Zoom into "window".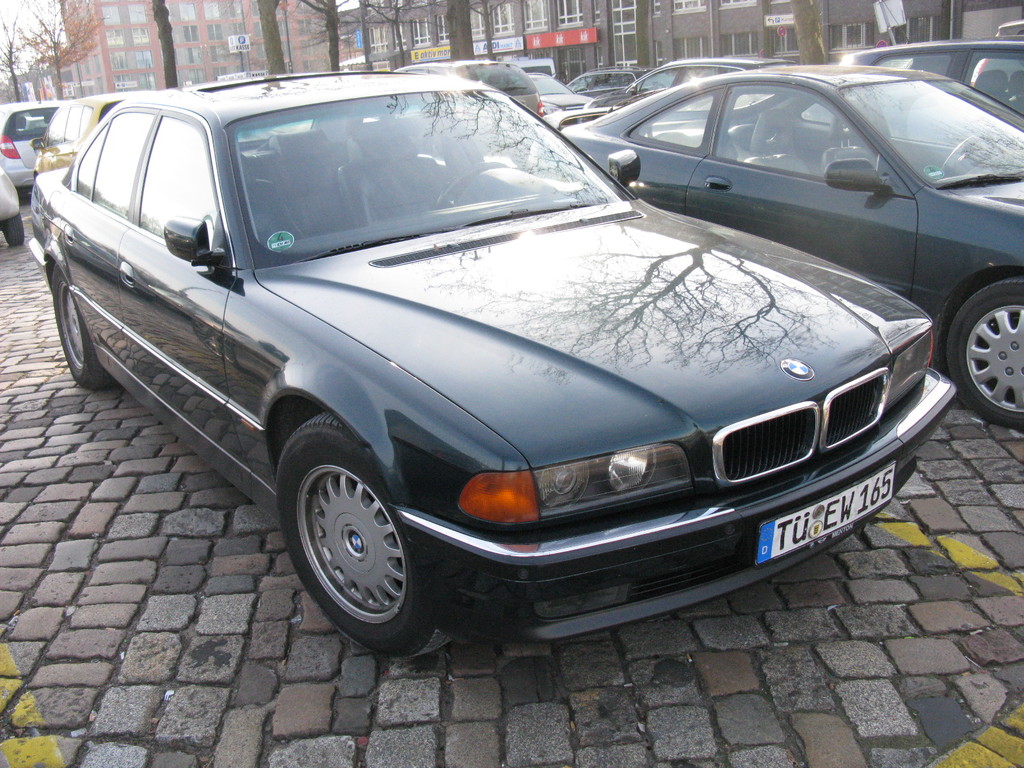
Zoom target: <box>95,77,103,91</box>.
